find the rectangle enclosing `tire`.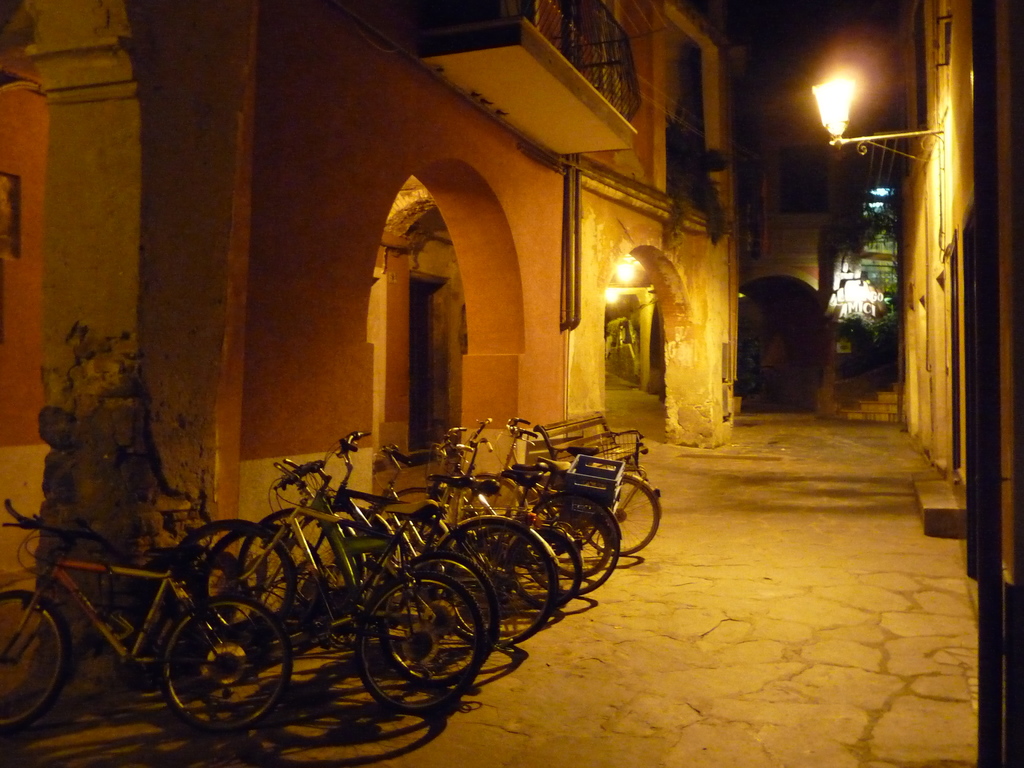
<region>436, 514, 557, 646</region>.
